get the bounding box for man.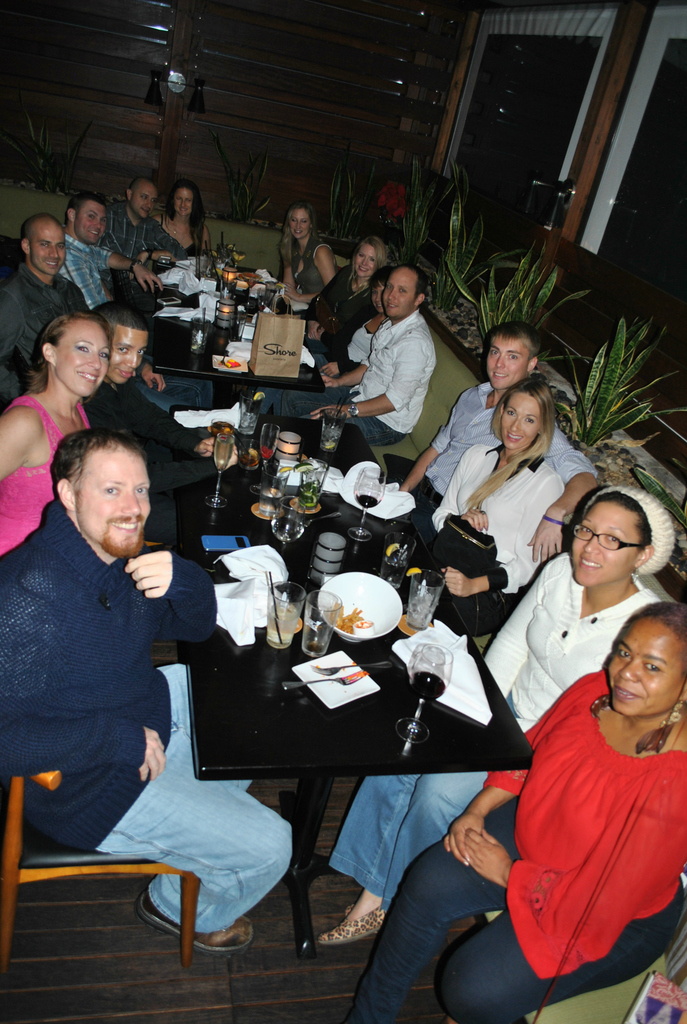
bbox(107, 176, 161, 269).
